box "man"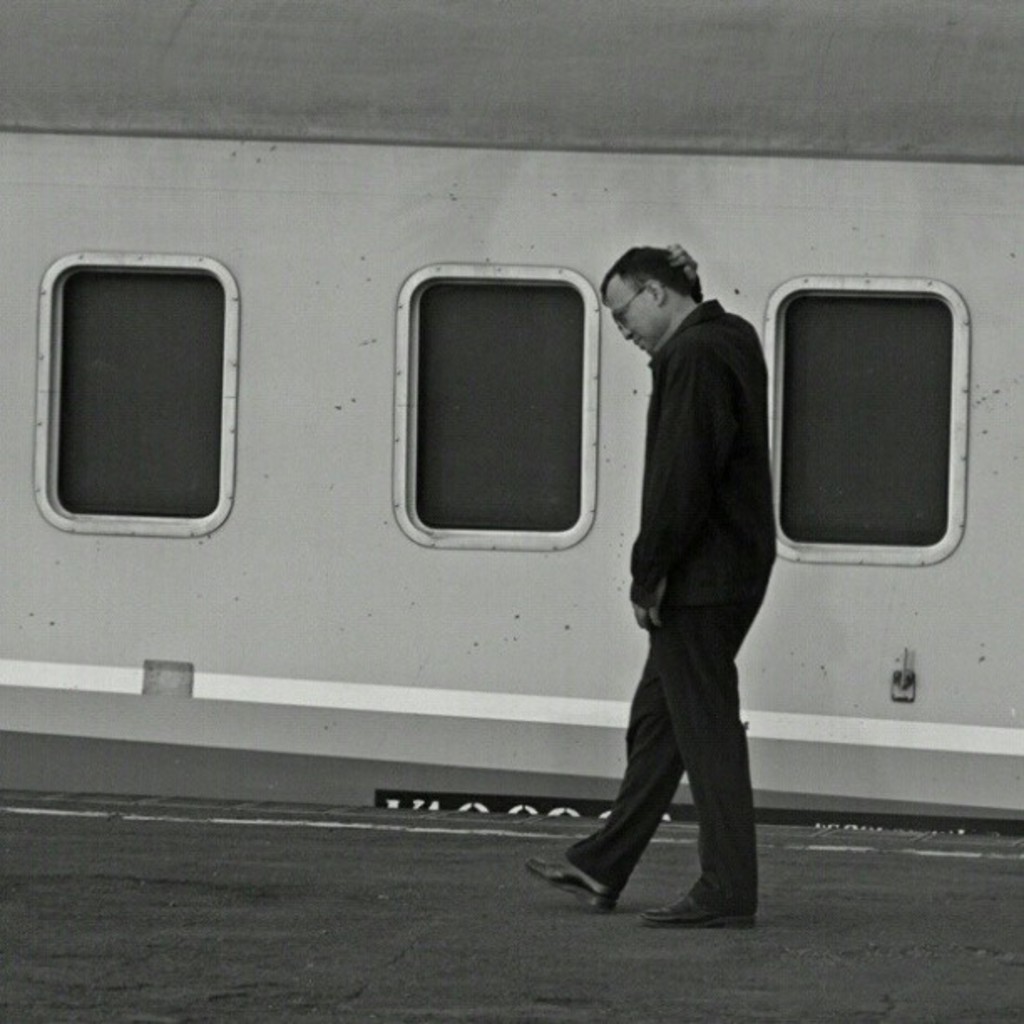
BBox(591, 223, 805, 930)
